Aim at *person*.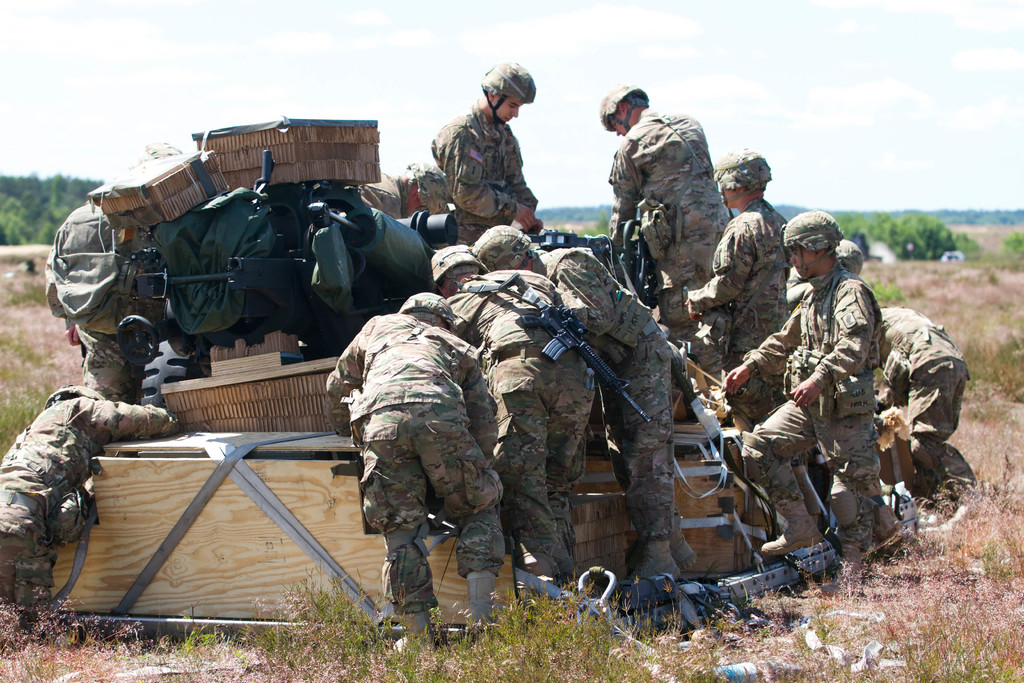
Aimed at 355:155:447:217.
